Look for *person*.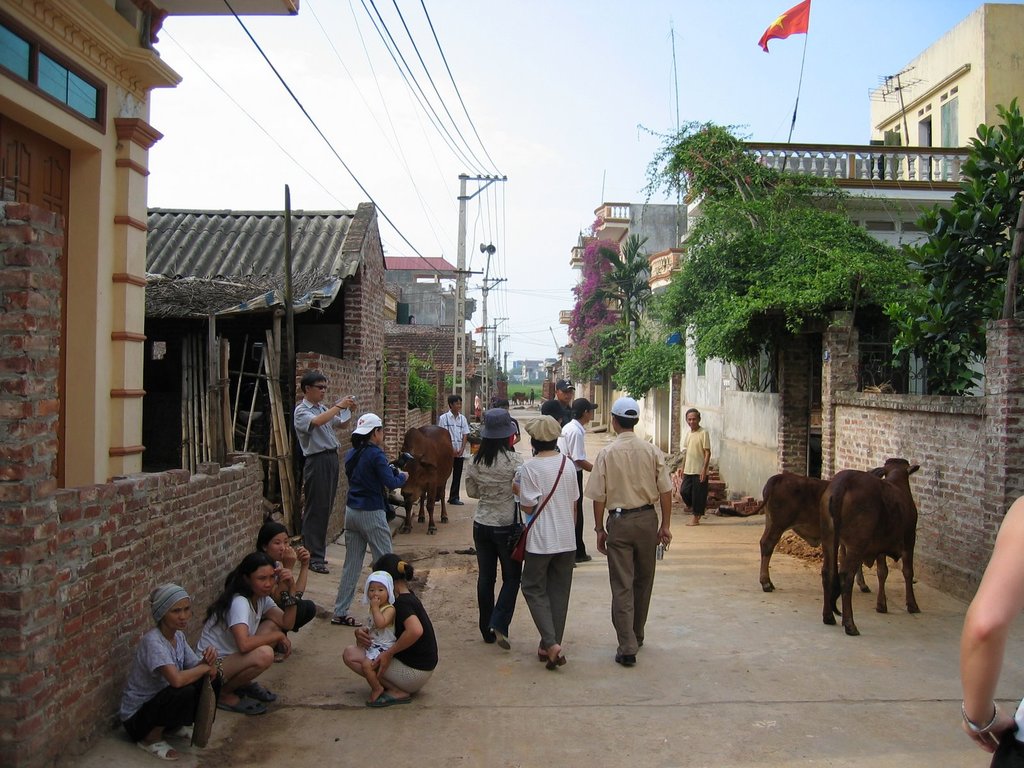
Found: [360,570,395,703].
